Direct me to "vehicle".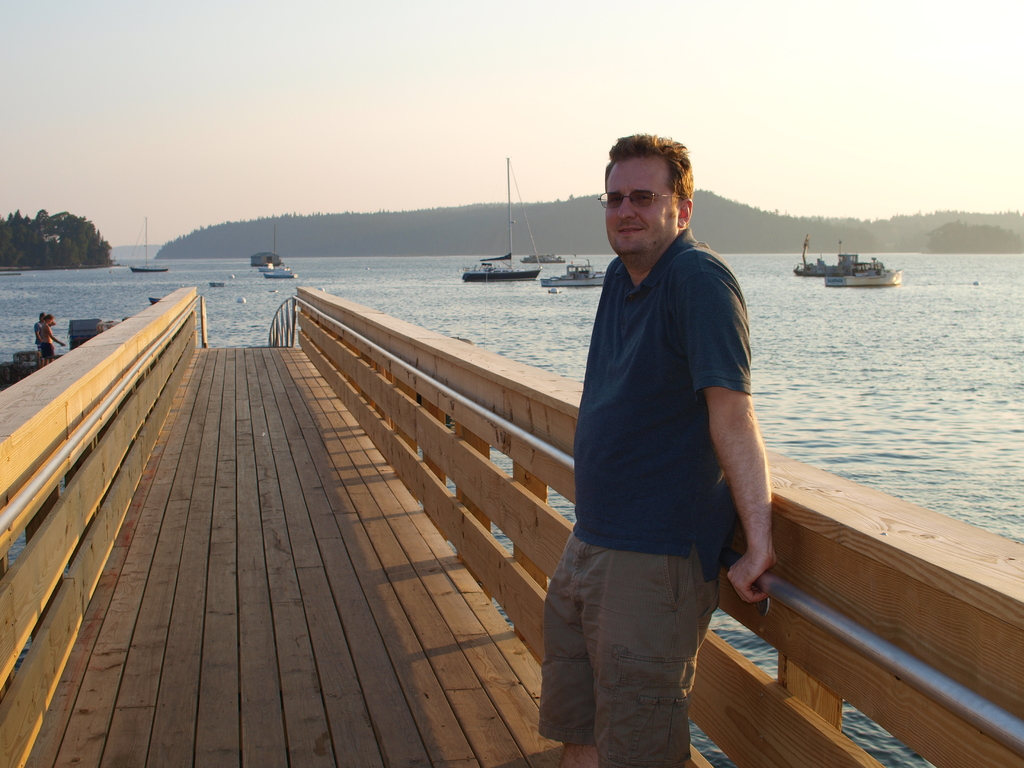
Direction: crop(463, 150, 532, 285).
